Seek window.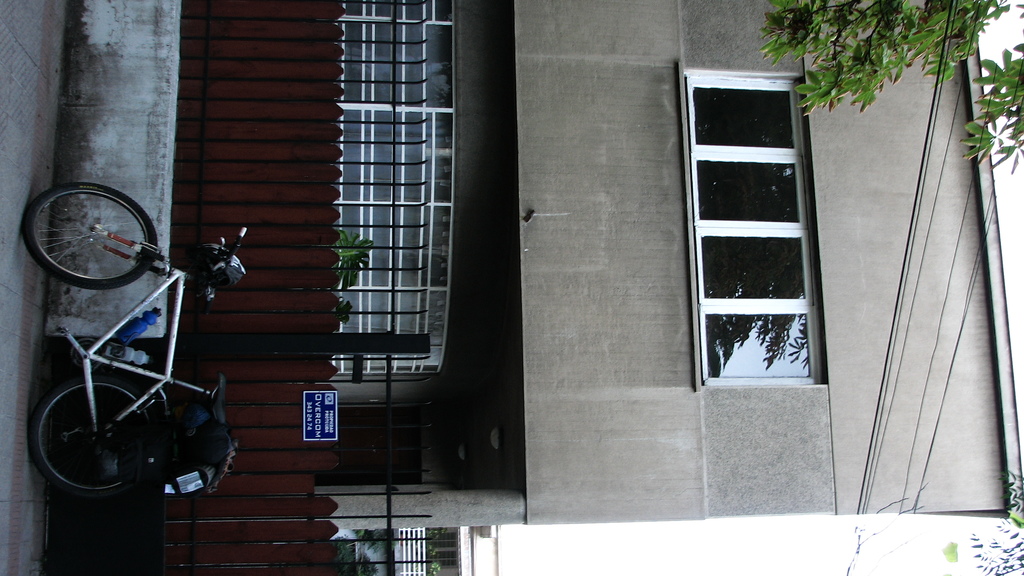
(667, 33, 848, 440).
